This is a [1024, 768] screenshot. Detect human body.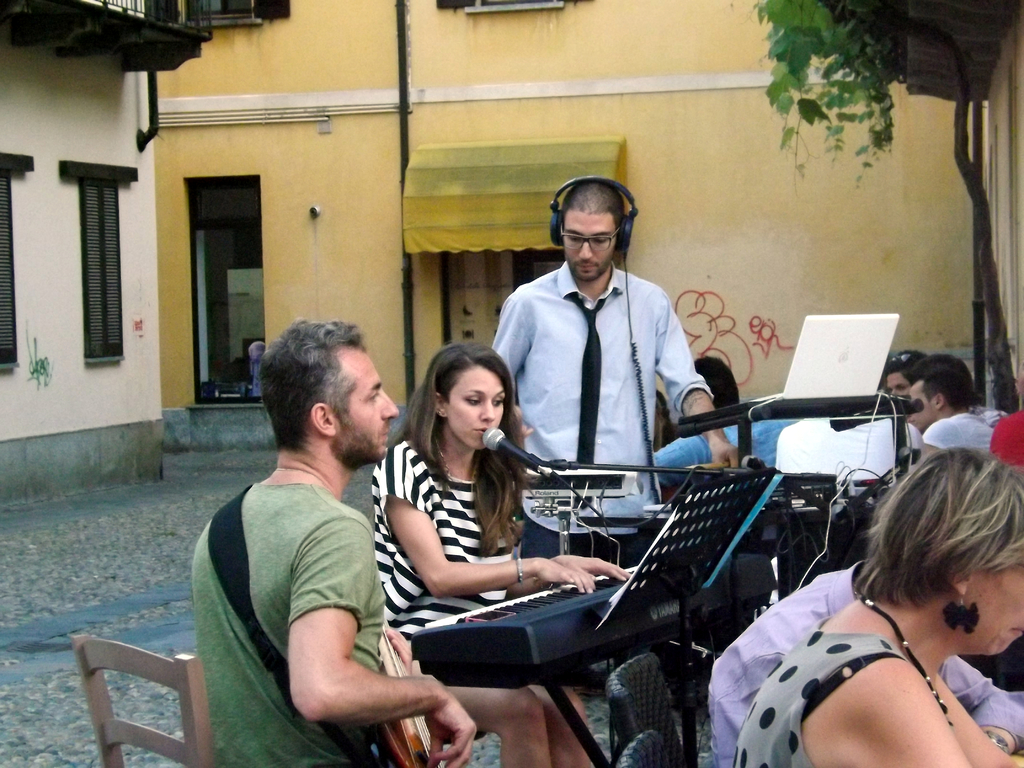
<box>367,424,626,767</box>.
